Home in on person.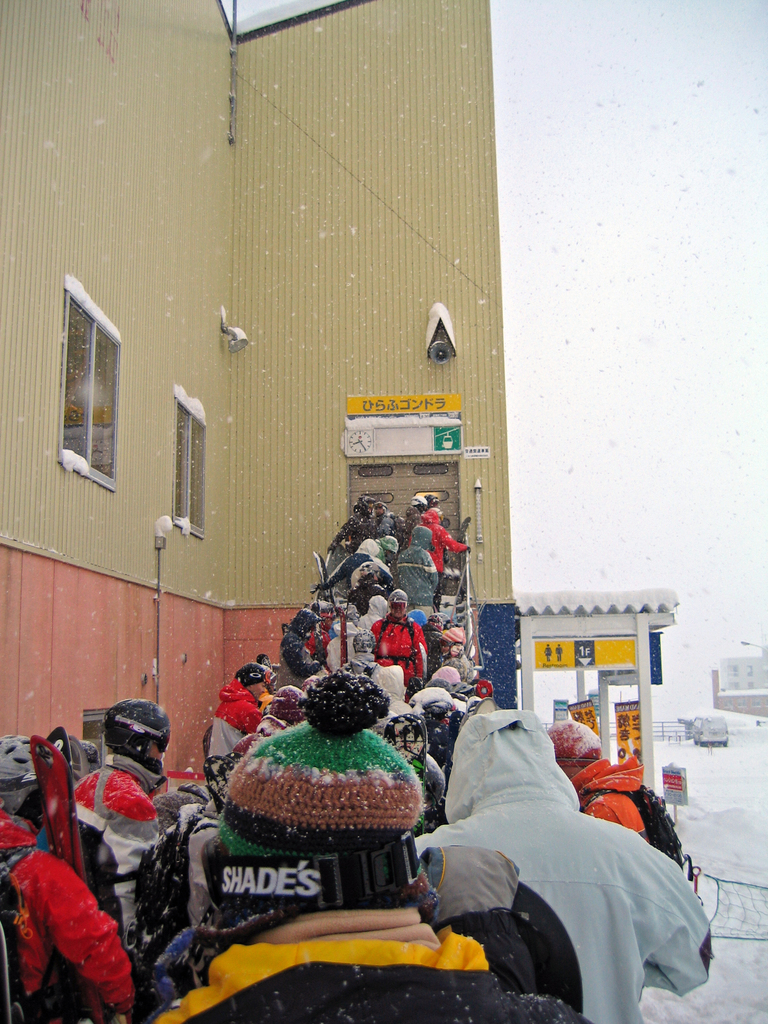
Homed in at (left=209, top=655, right=273, bottom=794).
